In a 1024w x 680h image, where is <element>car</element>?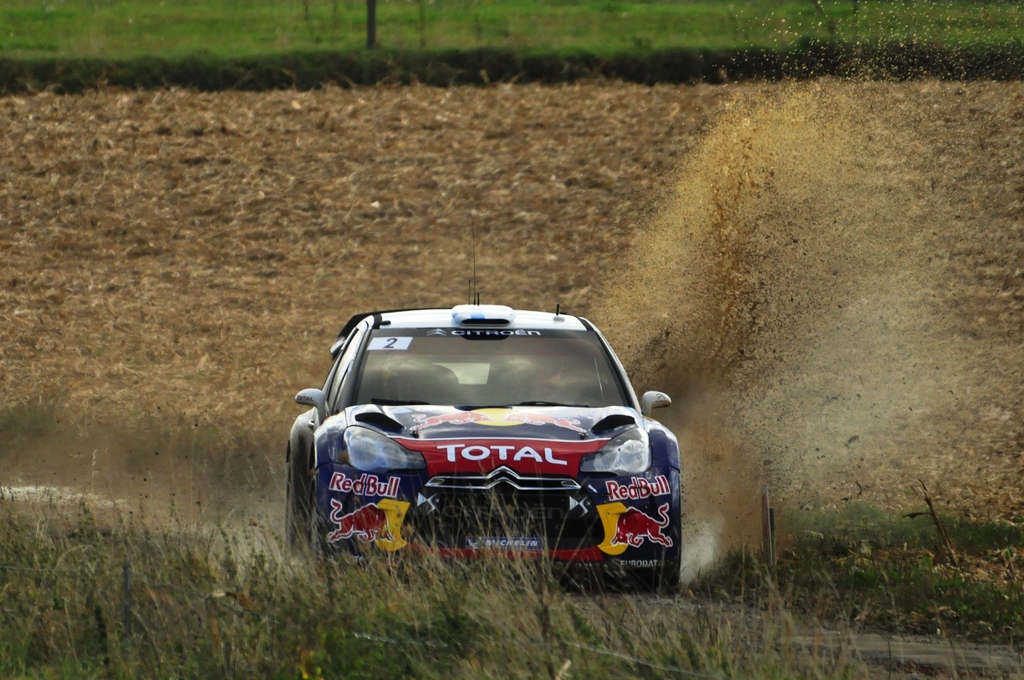
select_region(287, 297, 685, 578).
